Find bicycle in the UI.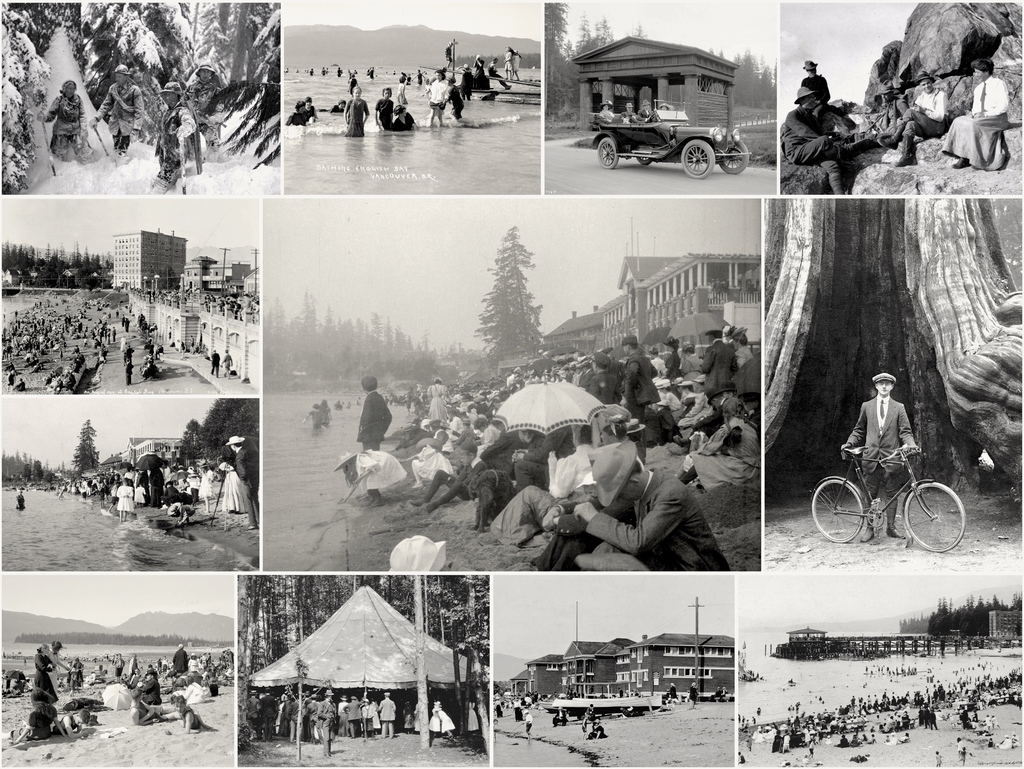
UI element at <bbox>799, 438, 968, 550</bbox>.
